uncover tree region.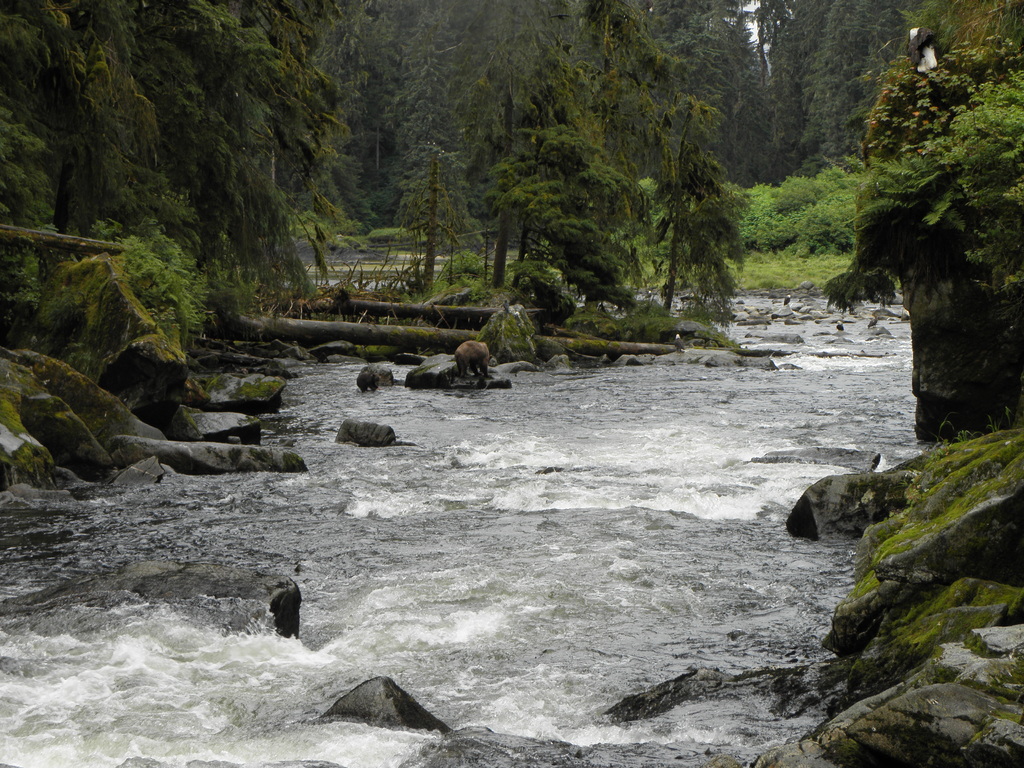
Uncovered: box=[707, 0, 772, 137].
